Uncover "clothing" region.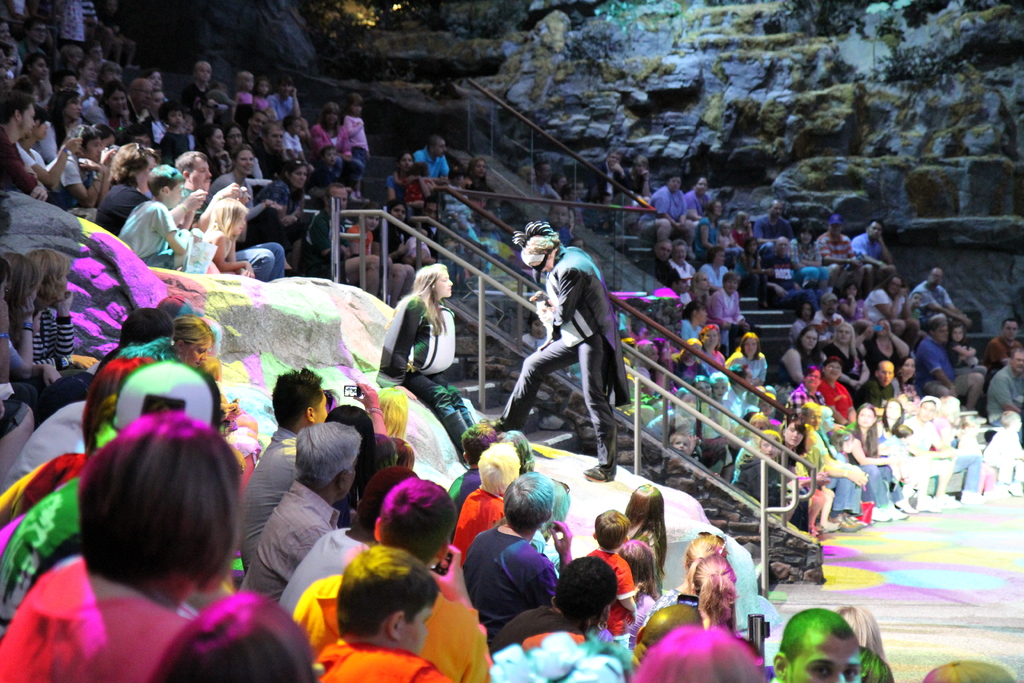
Uncovered: crop(940, 418, 980, 488).
